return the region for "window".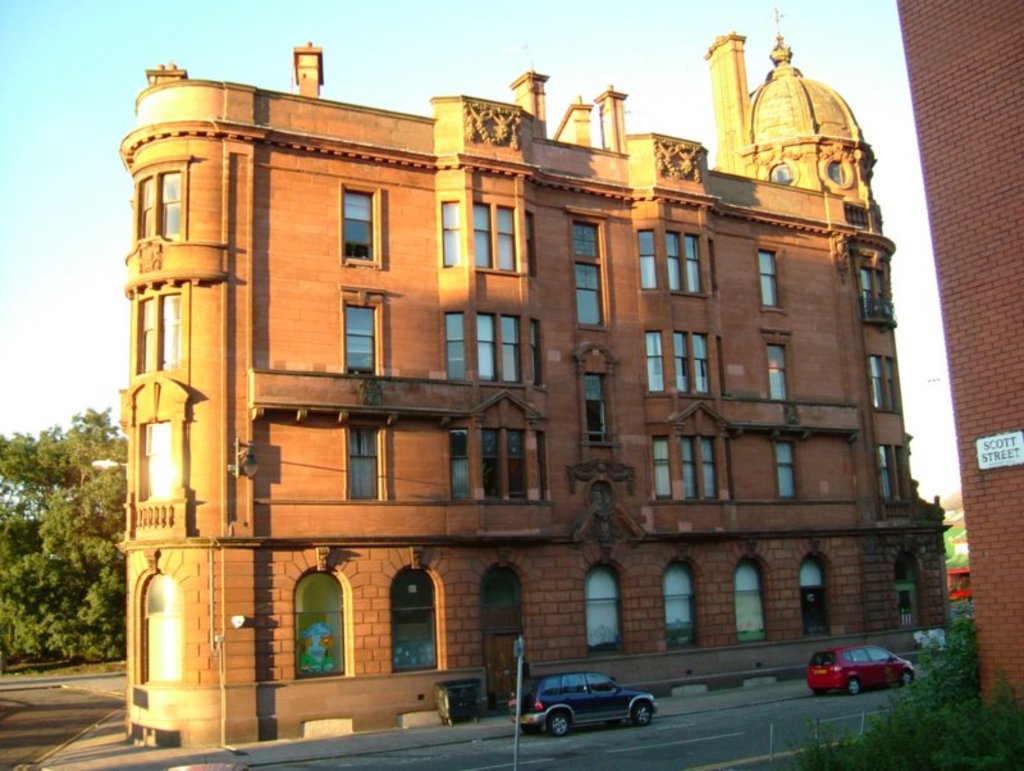
region(584, 369, 611, 441).
